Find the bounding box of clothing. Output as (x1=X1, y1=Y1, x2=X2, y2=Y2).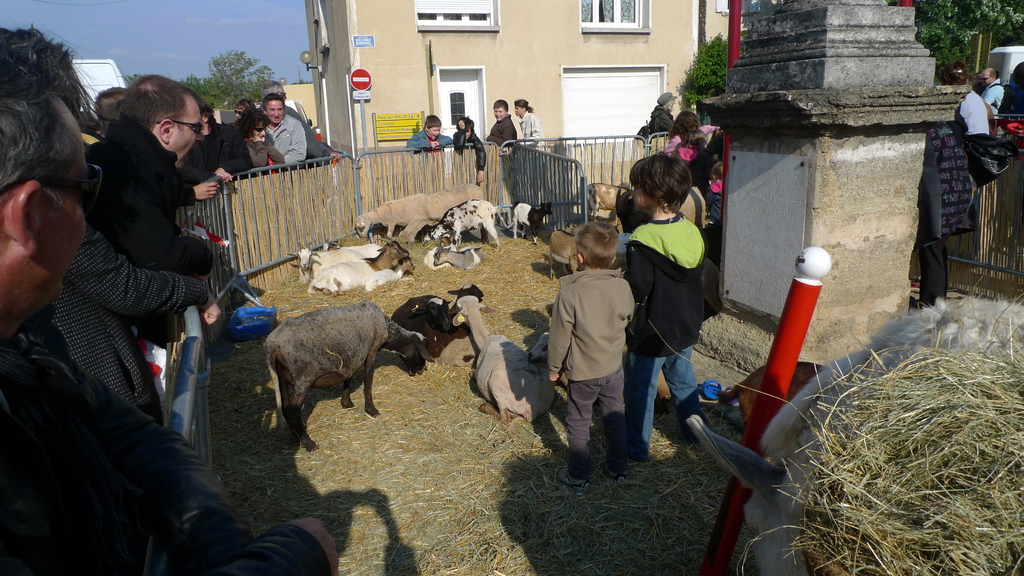
(x1=666, y1=125, x2=715, y2=154).
